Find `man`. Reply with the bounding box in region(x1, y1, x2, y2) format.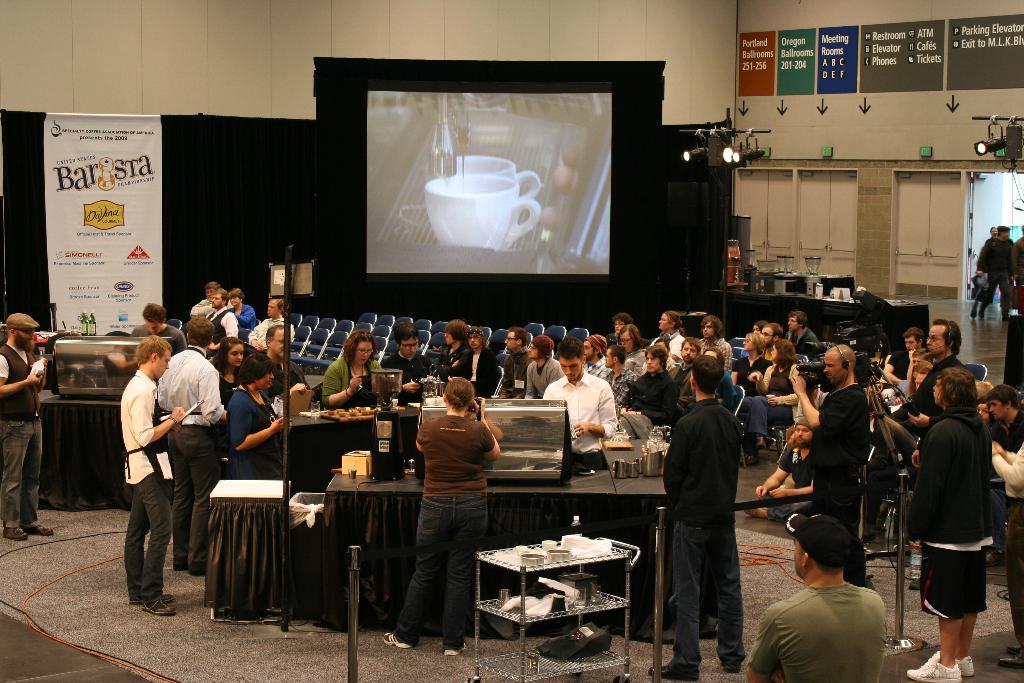
region(1, 313, 56, 540).
